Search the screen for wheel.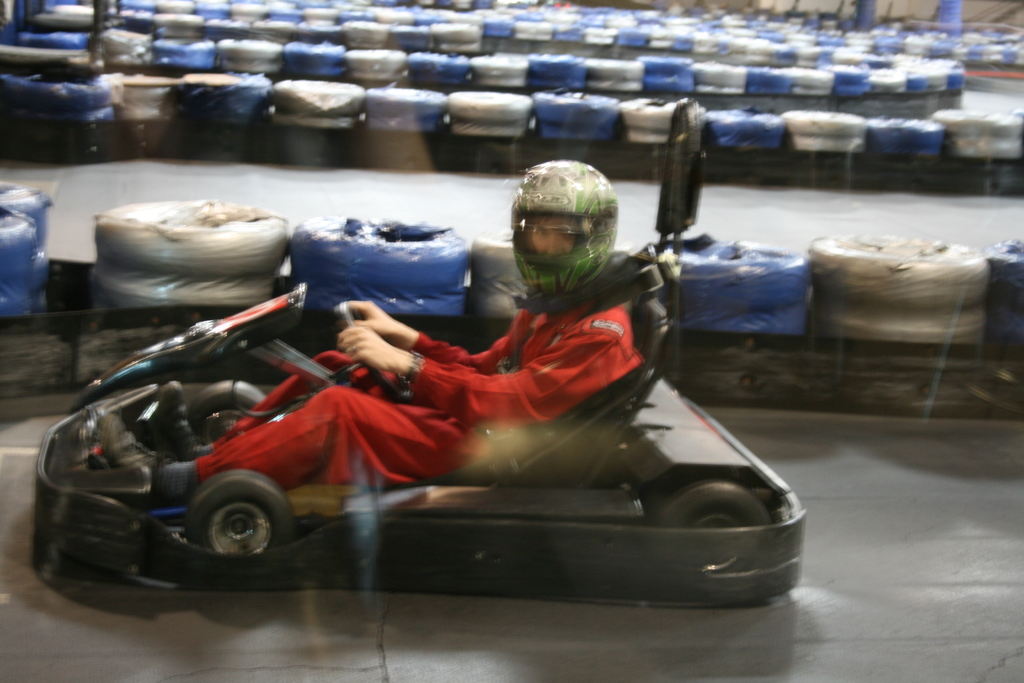
Found at <region>808, 234, 992, 305</region>.
